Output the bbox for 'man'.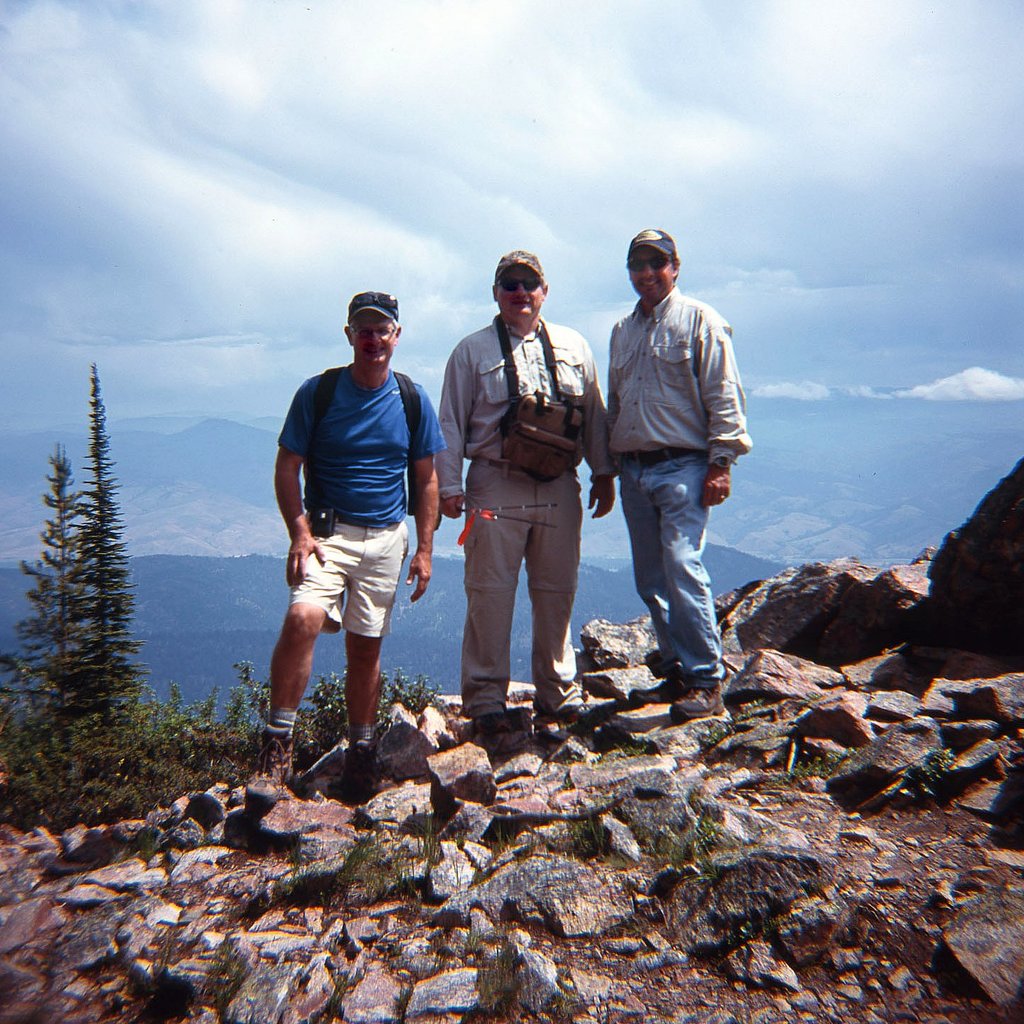
bbox=[602, 215, 753, 725].
